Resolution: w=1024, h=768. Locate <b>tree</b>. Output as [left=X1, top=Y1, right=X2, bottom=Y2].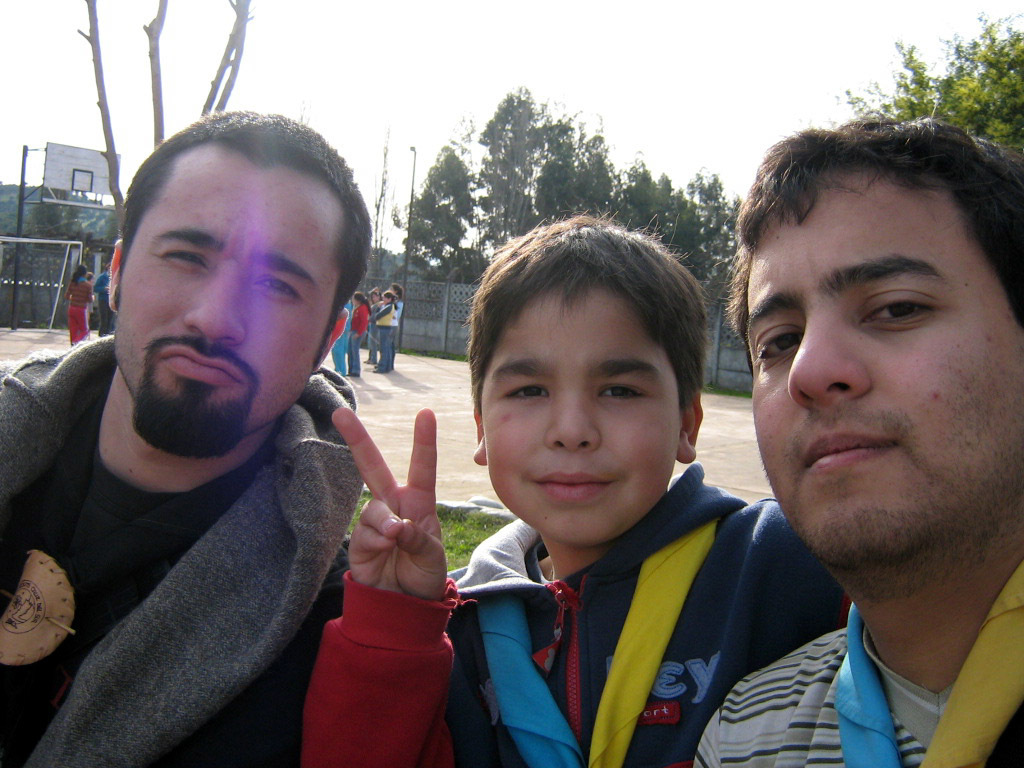
[left=391, top=143, right=480, bottom=281].
